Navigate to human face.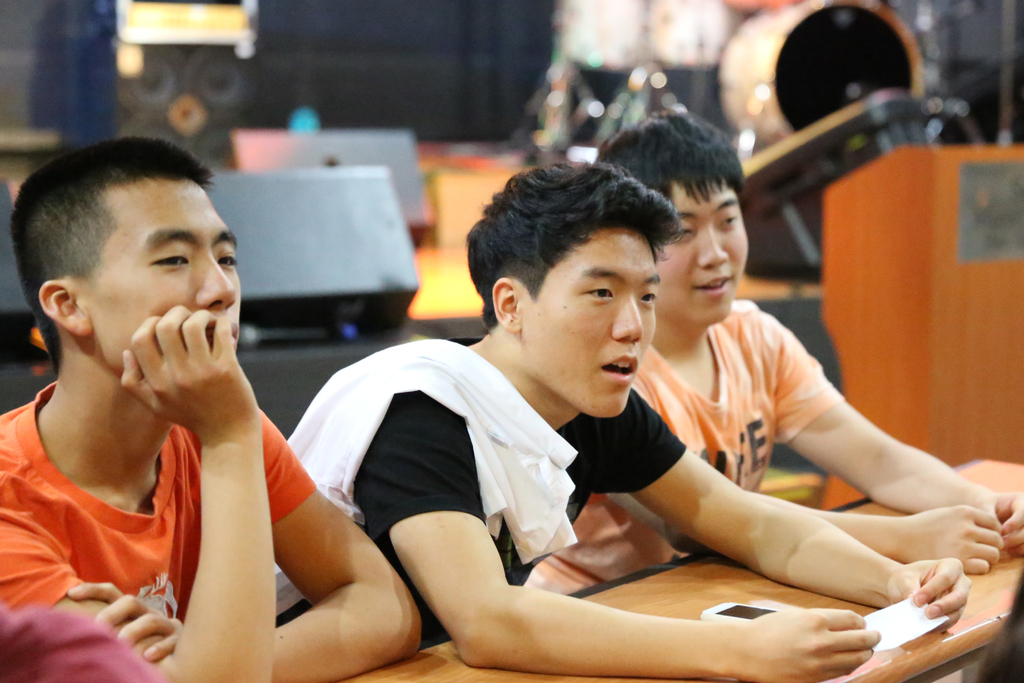
Navigation target: locate(650, 183, 758, 329).
